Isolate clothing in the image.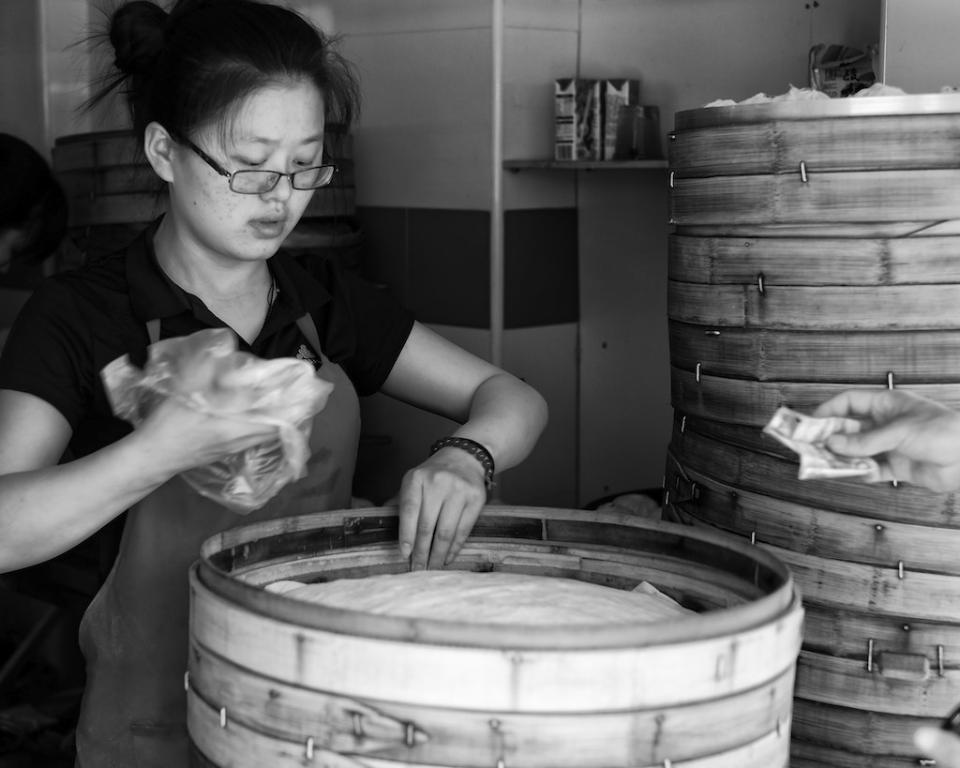
Isolated region: (x1=0, y1=211, x2=418, y2=767).
